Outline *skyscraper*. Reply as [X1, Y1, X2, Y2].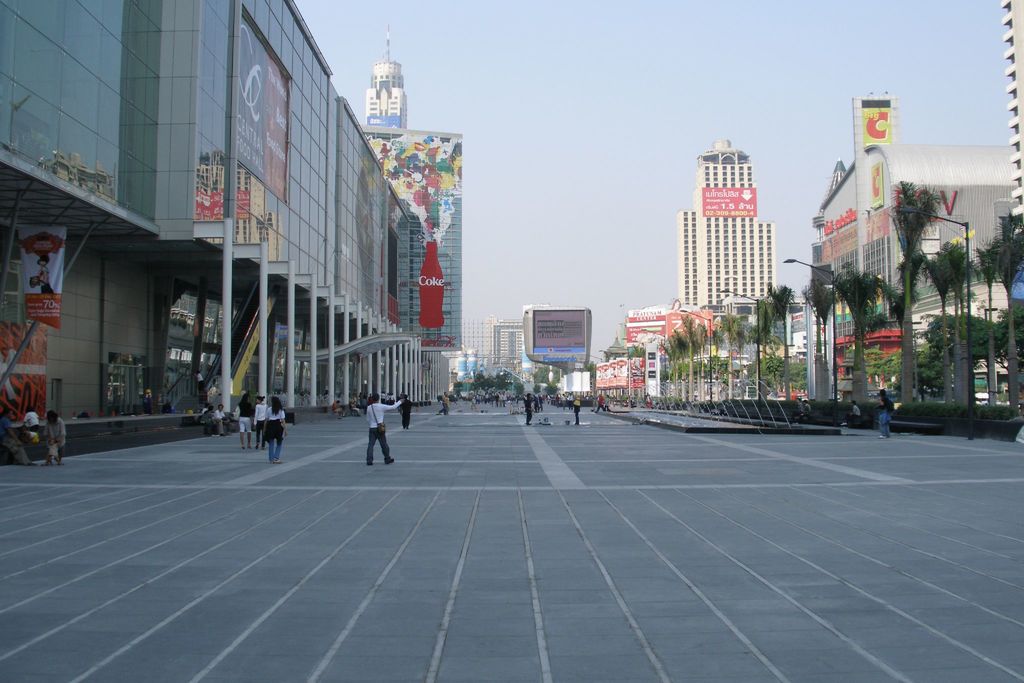
[351, 21, 470, 350].
